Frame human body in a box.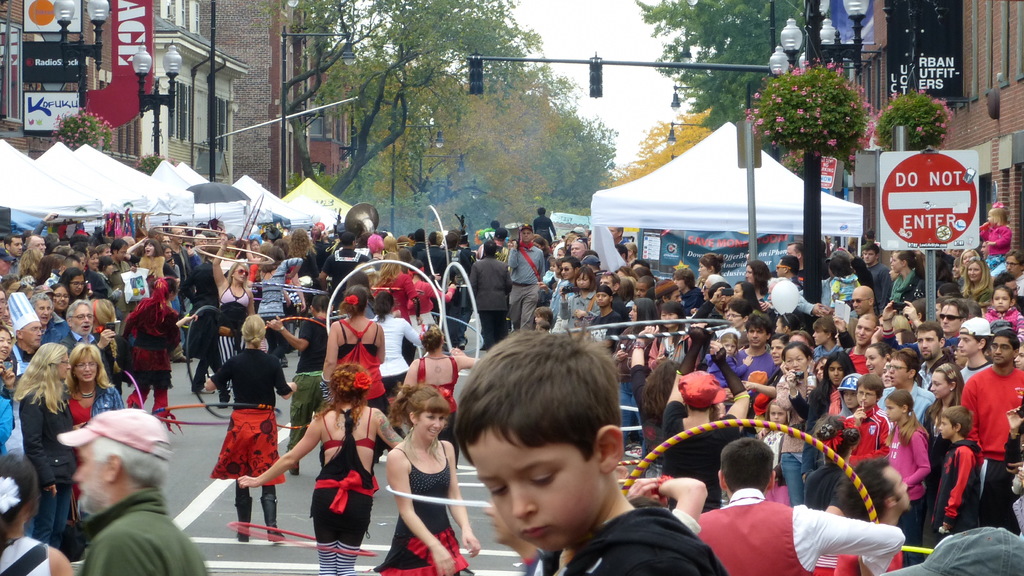
pyautogui.locateOnScreen(557, 500, 717, 575).
